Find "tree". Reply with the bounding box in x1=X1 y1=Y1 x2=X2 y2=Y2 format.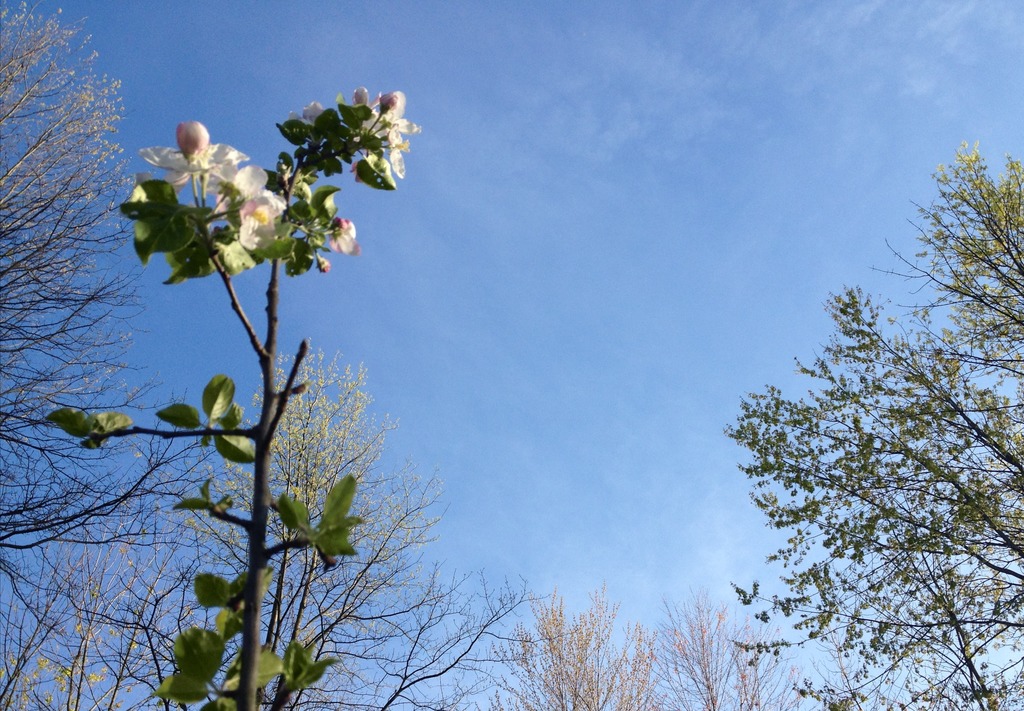
x1=0 y1=0 x2=166 y2=710.
